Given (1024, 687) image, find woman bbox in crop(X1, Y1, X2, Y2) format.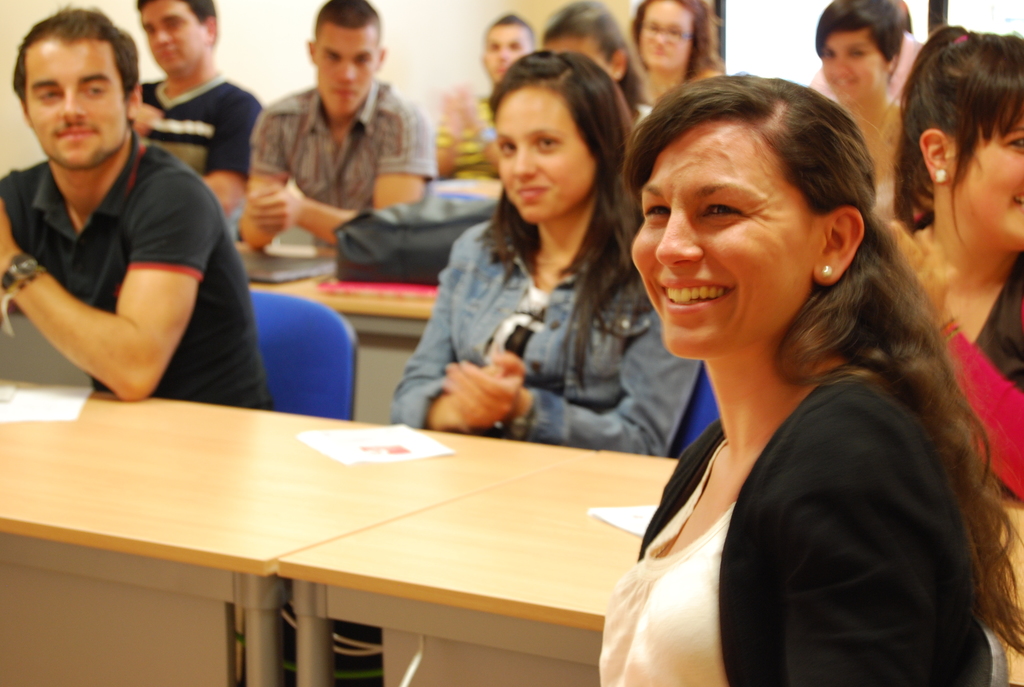
crop(801, 0, 922, 226).
